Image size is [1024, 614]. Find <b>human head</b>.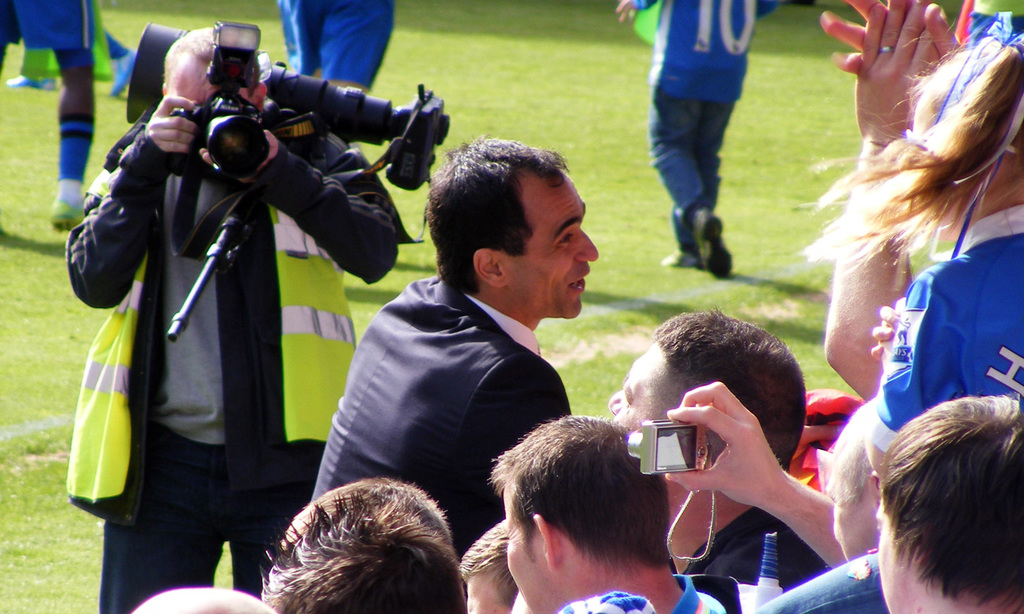
{"x1": 455, "y1": 522, "x2": 520, "y2": 613}.
